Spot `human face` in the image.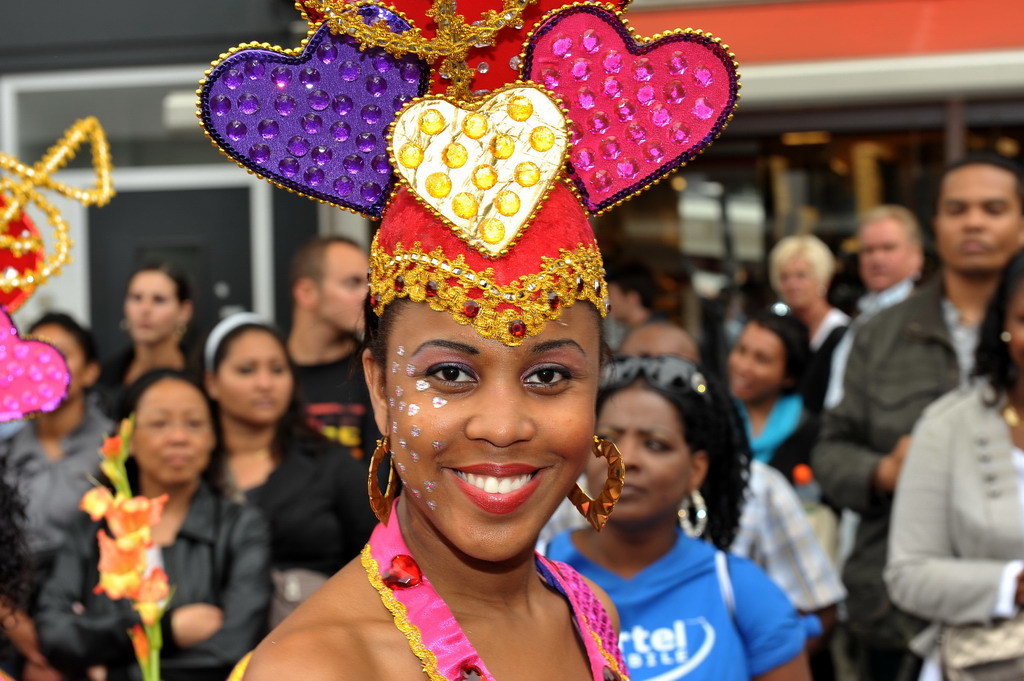
`human face` found at Rect(730, 324, 788, 398).
